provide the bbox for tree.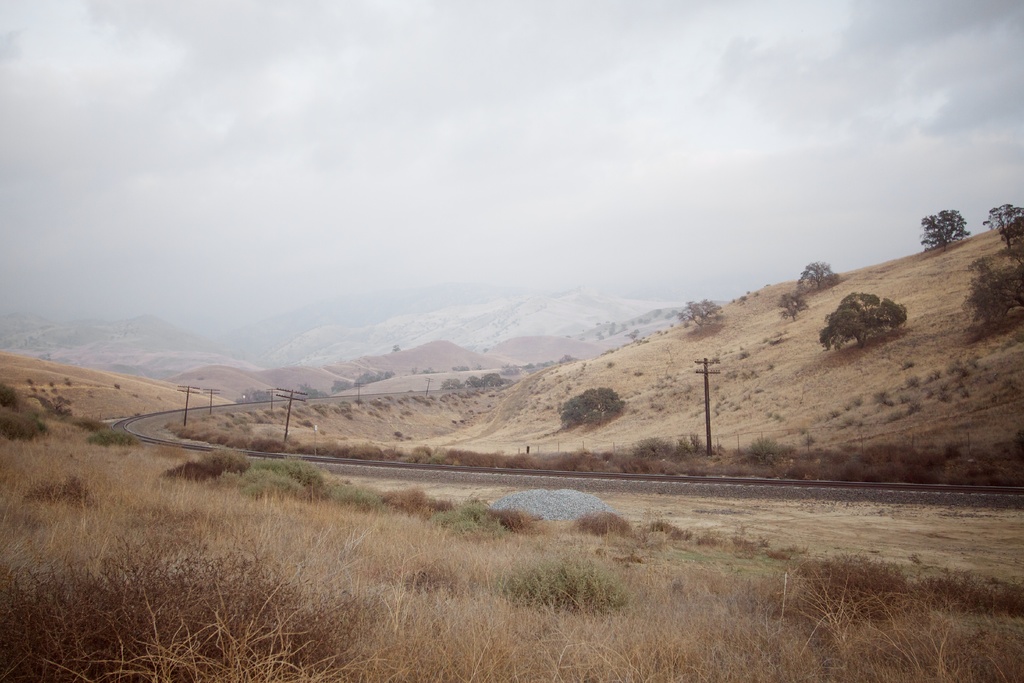
[x1=651, y1=308, x2=660, y2=320].
